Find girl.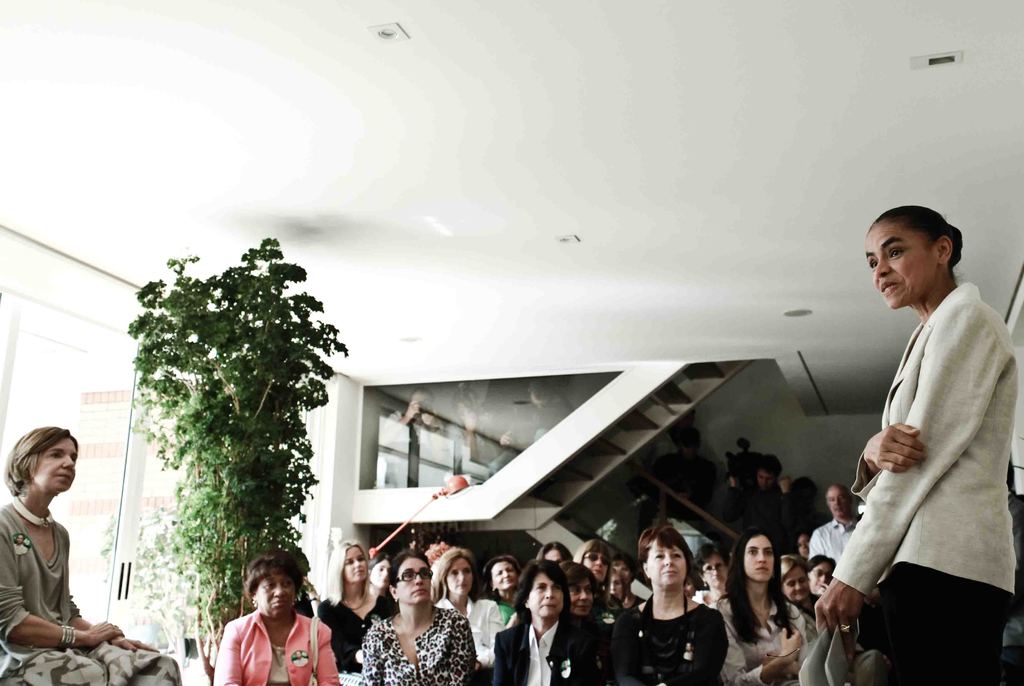
box=[486, 562, 622, 685].
